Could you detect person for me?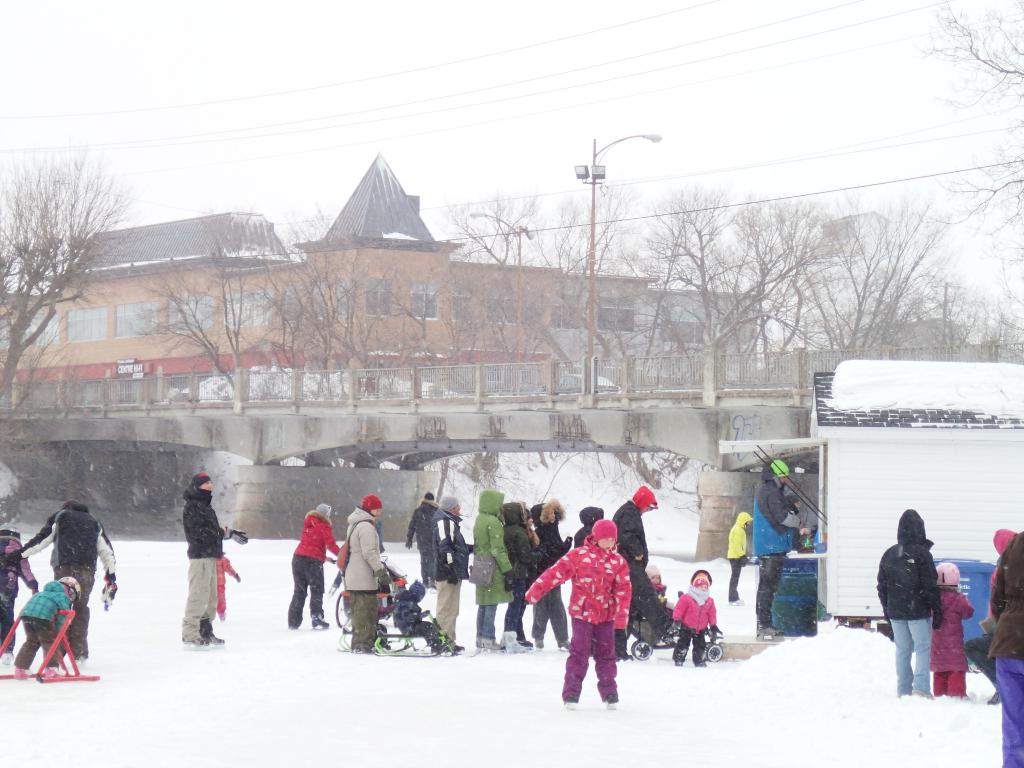
Detection result: bbox=(800, 524, 817, 536).
